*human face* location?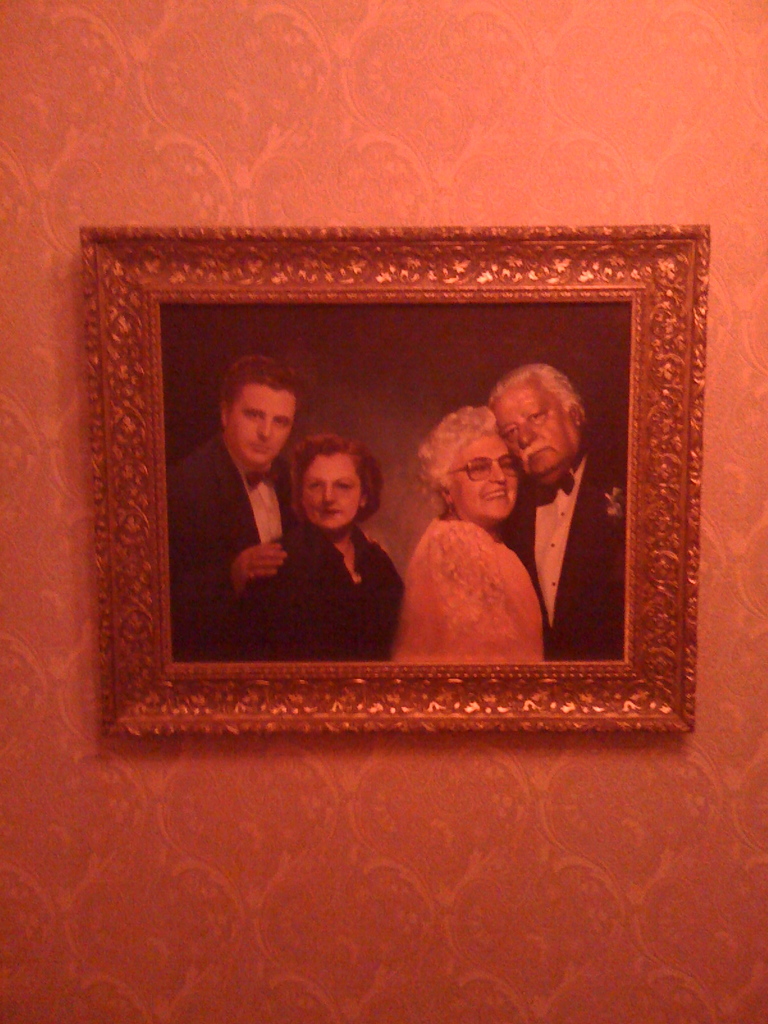
bbox=(299, 454, 357, 526)
